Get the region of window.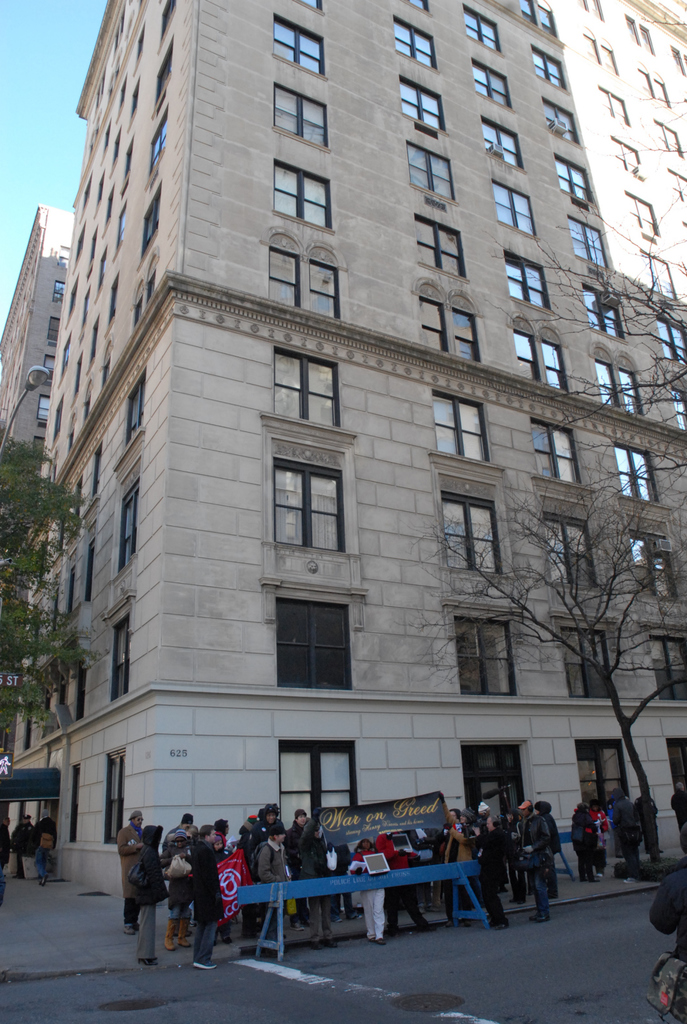
rect(565, 213, 607, 269).
